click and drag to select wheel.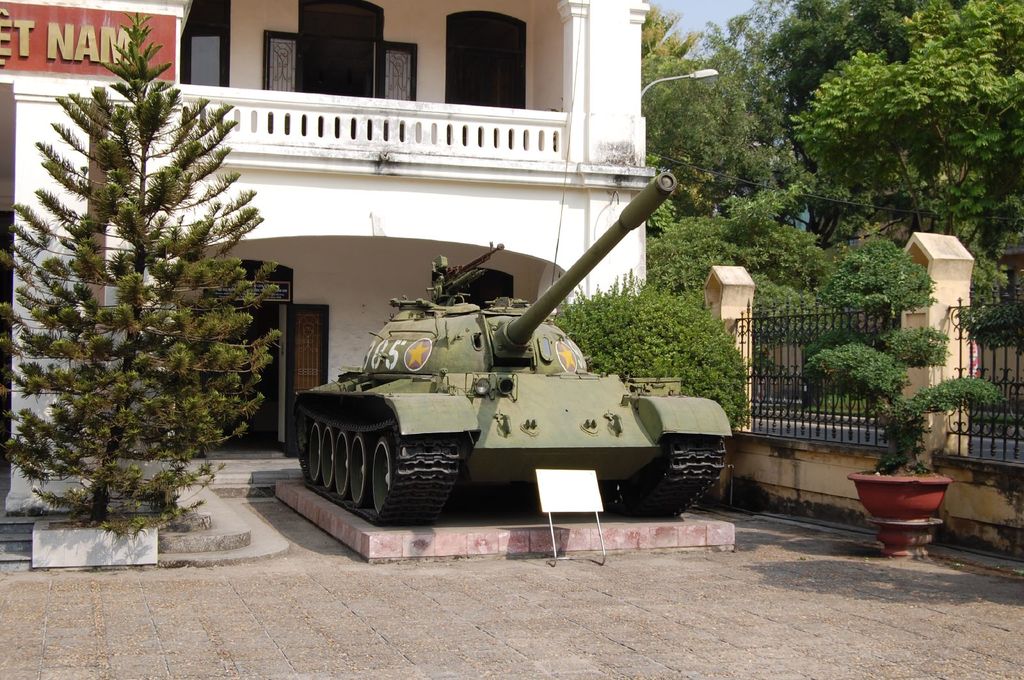
Selection: (353,434,367,505).
